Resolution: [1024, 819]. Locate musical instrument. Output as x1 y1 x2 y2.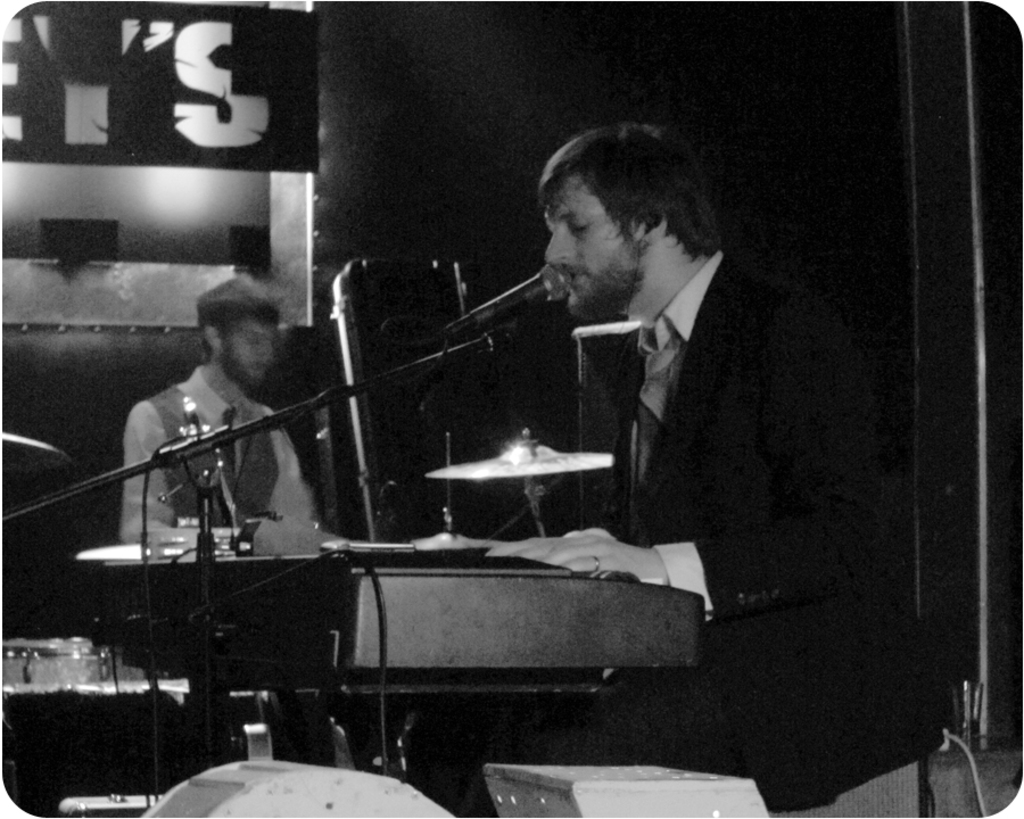
81 536 705 695.
